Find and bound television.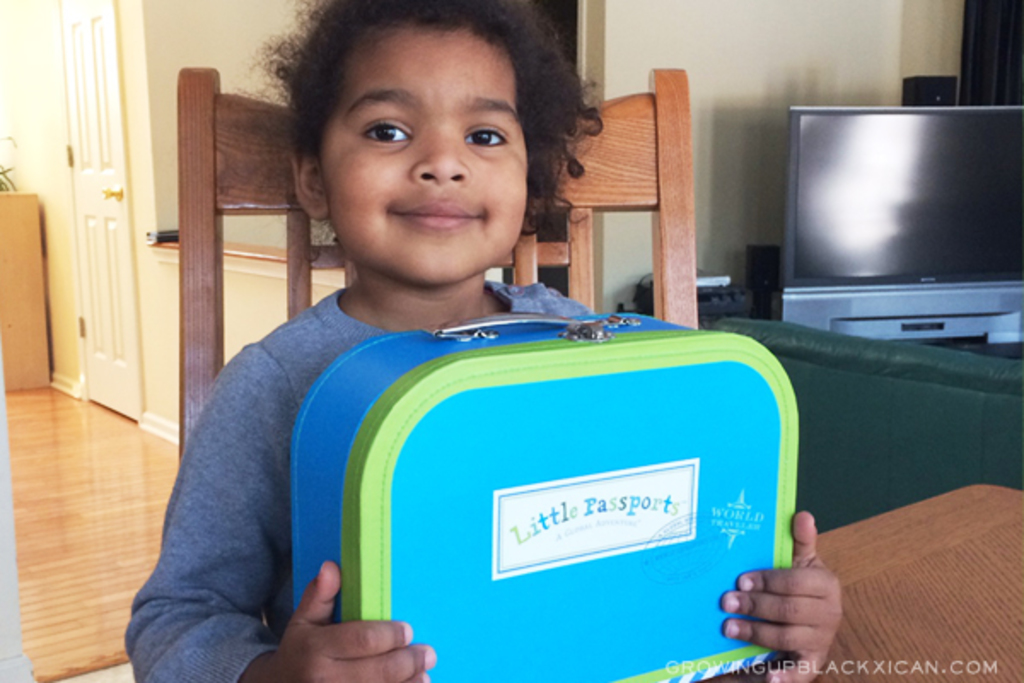
Bound: left=778, top=104, right=1022, bottom=342.
